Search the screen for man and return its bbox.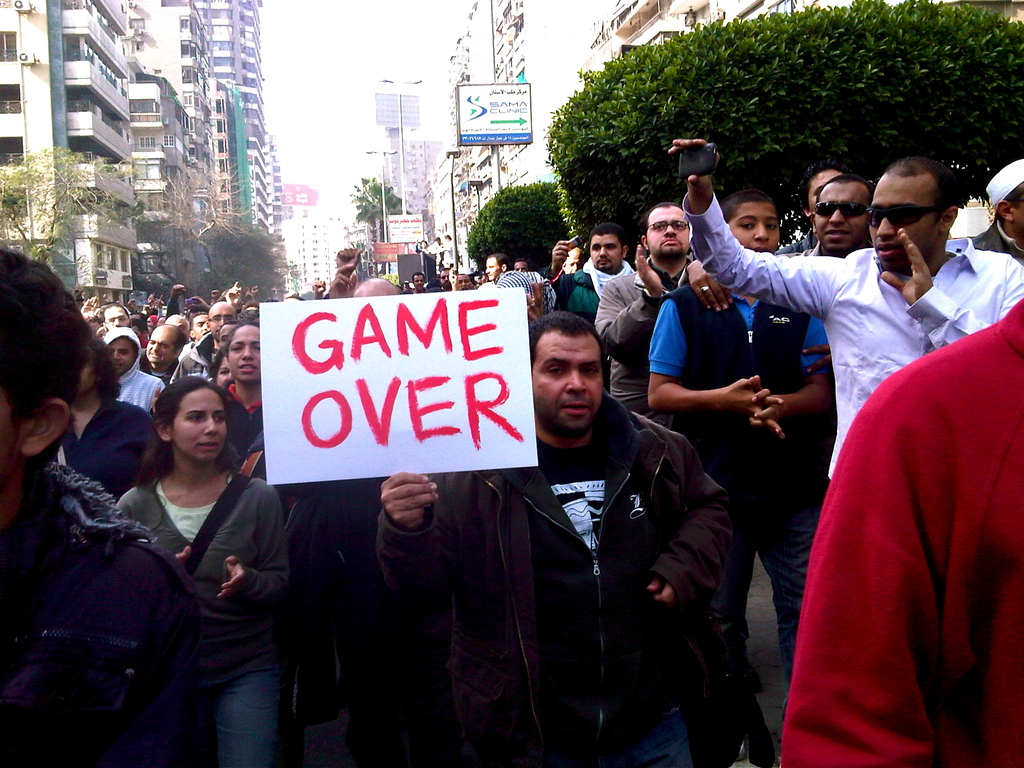
Found: (left=593, top=202, right=710, bottom=412).
